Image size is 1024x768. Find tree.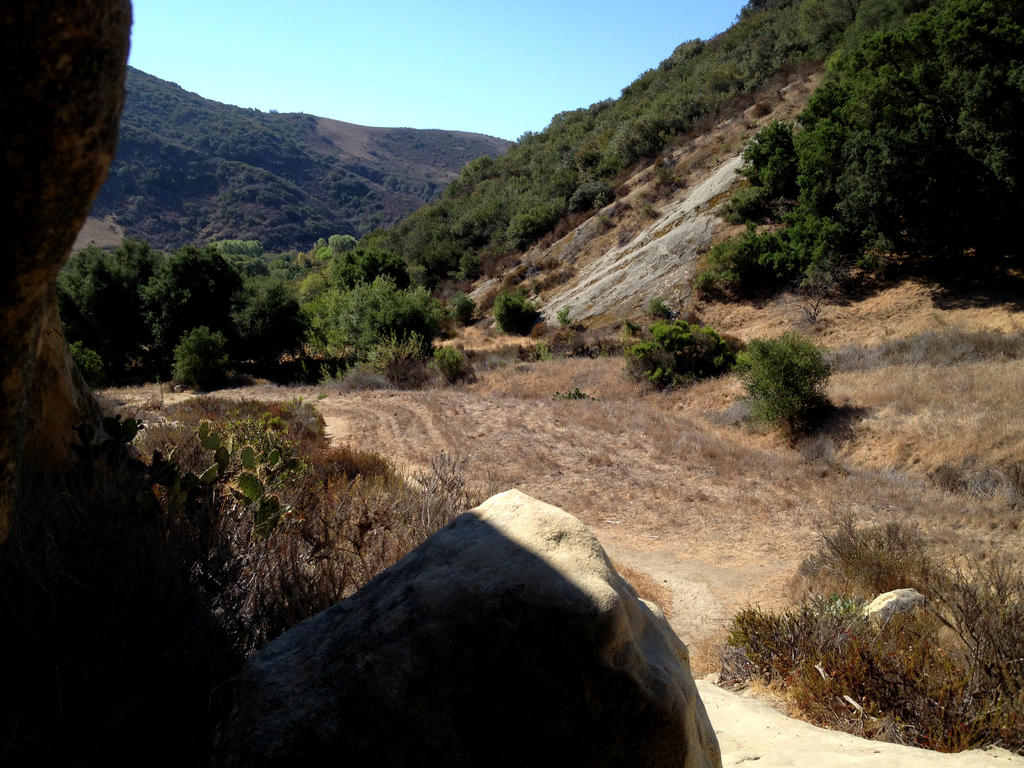
bbox(44, 236, 314, 390).
